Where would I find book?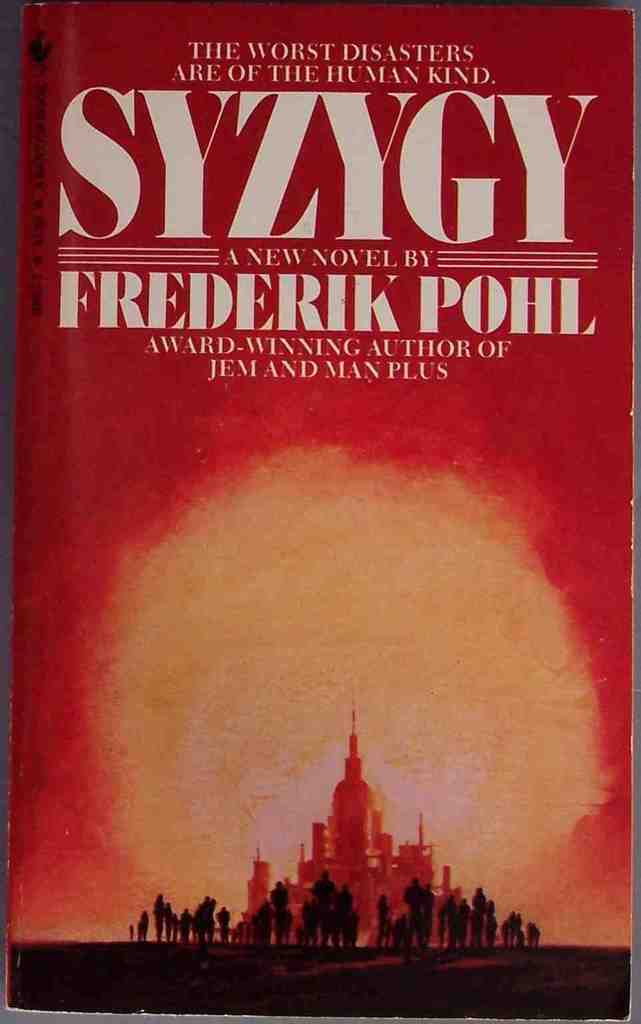
At <box>23,0,616,1021</box>.
